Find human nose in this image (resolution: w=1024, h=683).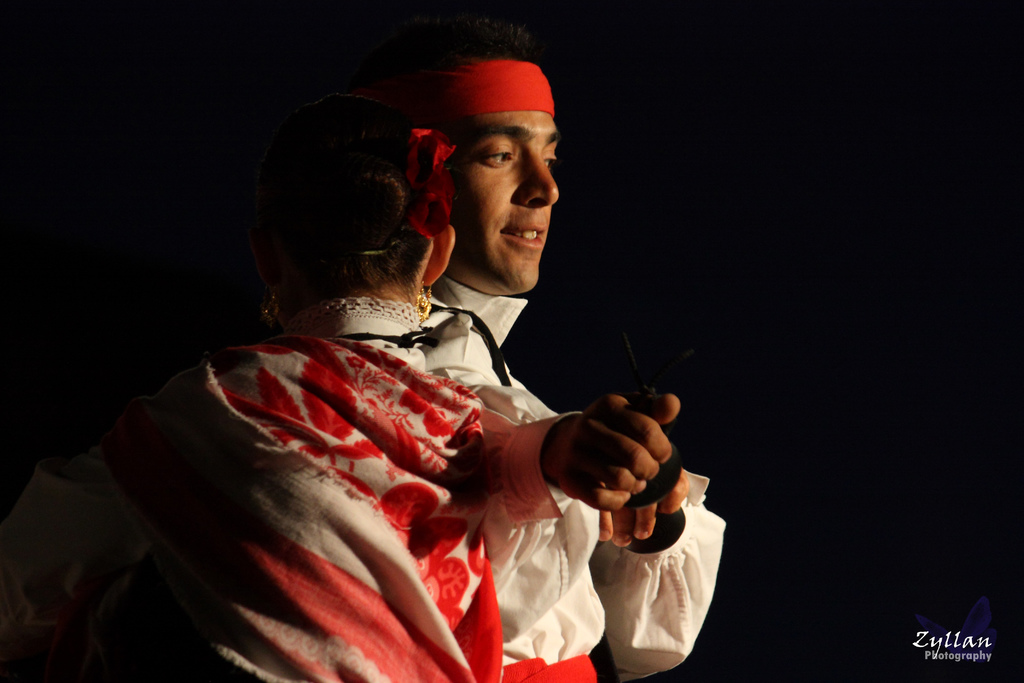
l=510, t=156, r=560, b=208.
